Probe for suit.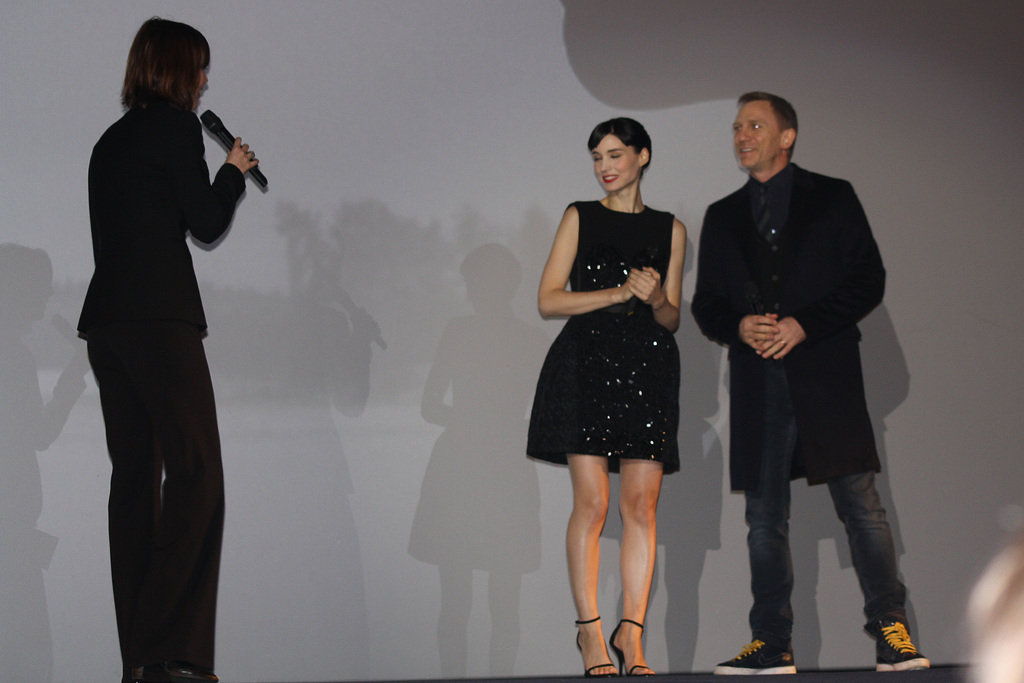
Probe result: box=[696, 95, 900, 643].
